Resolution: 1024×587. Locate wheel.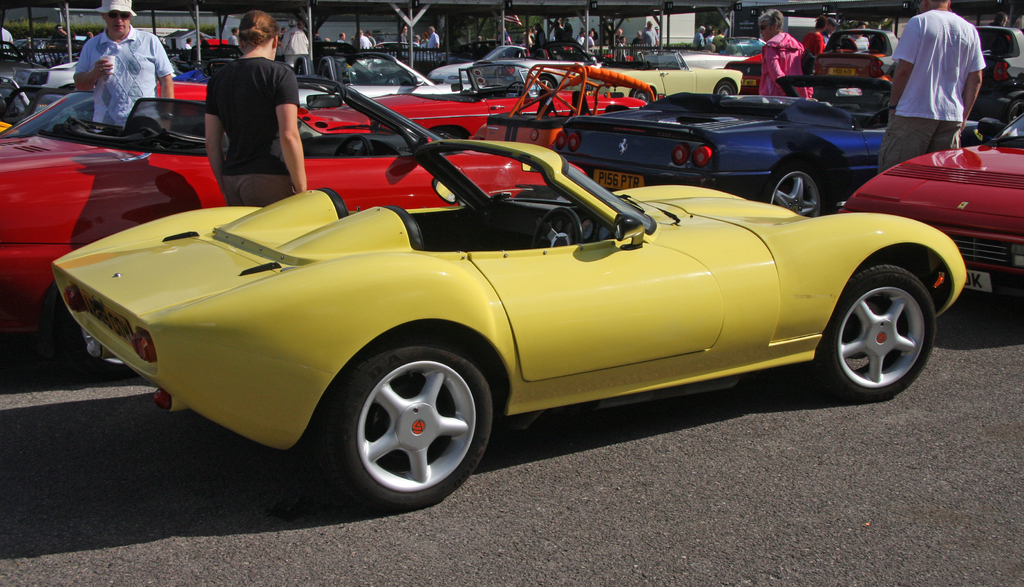
select_region(1006, 100, 1023, 126).
